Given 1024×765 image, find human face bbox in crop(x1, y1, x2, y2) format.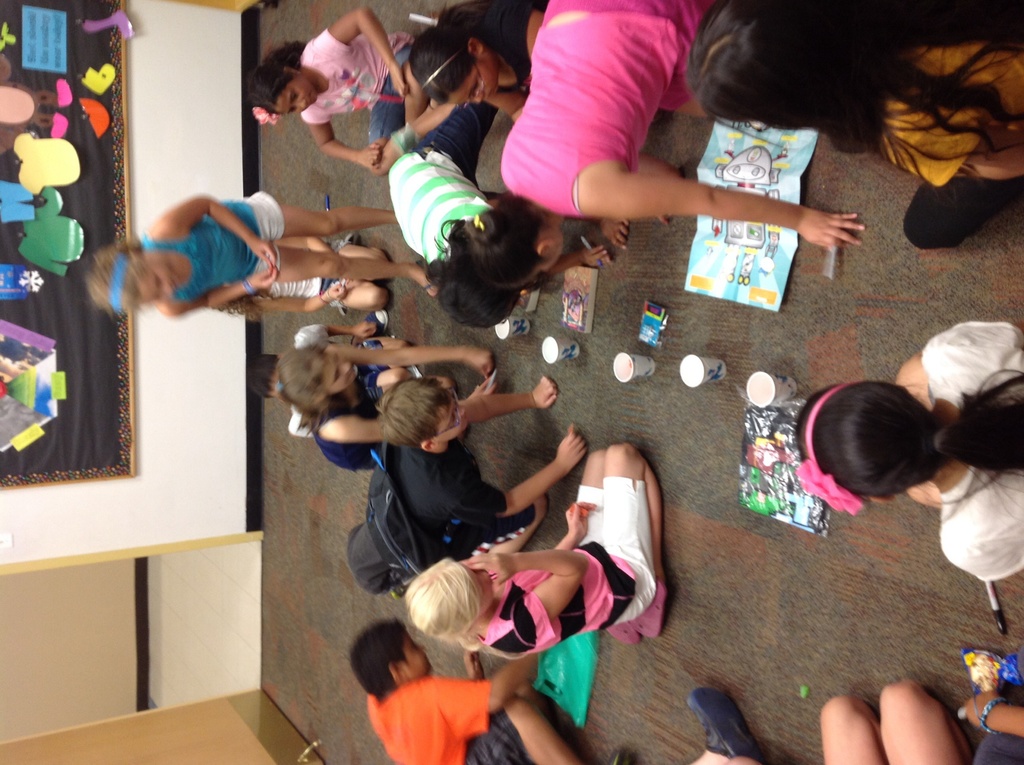
crop(142, 266, 179, 300).
